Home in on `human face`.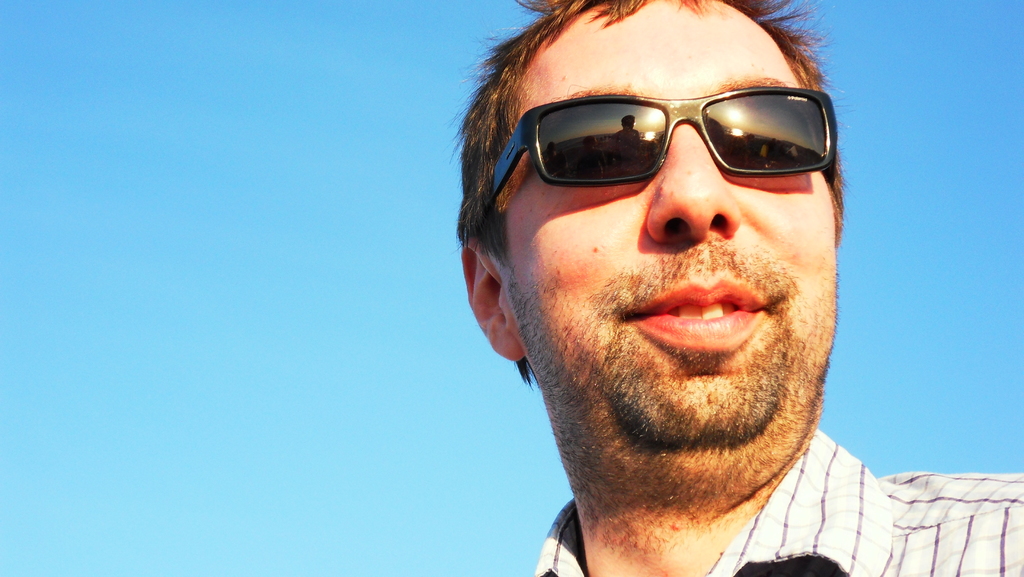
Homed in at [x1=520, y1=0, x2=840, y2=448].
